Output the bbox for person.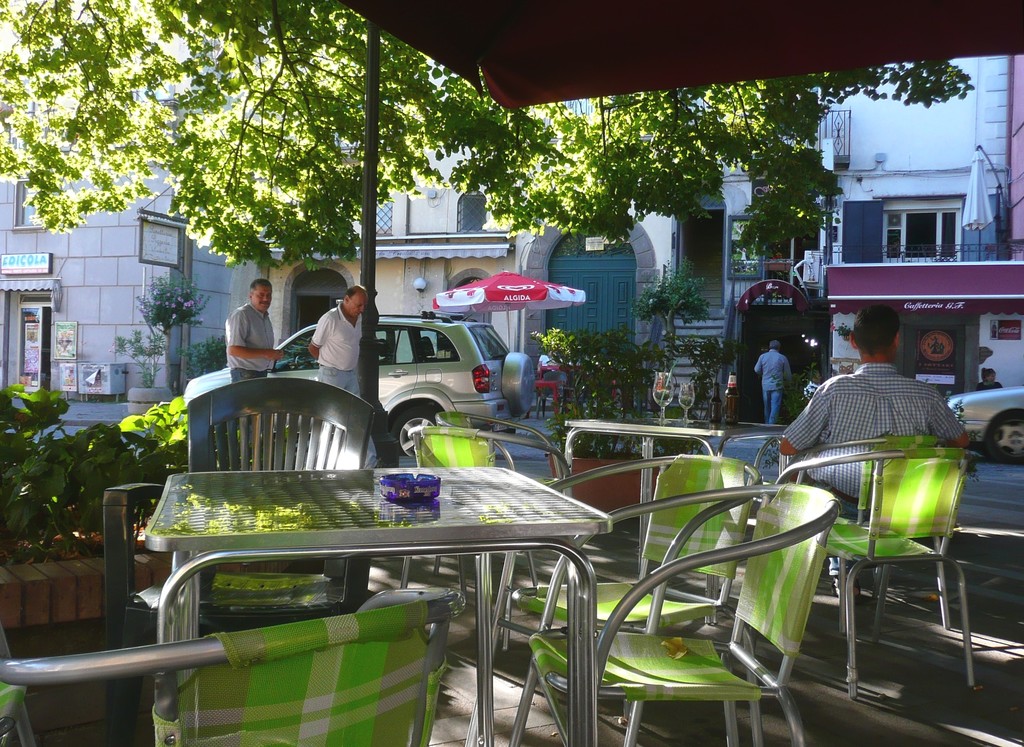
222/276/285/452.
